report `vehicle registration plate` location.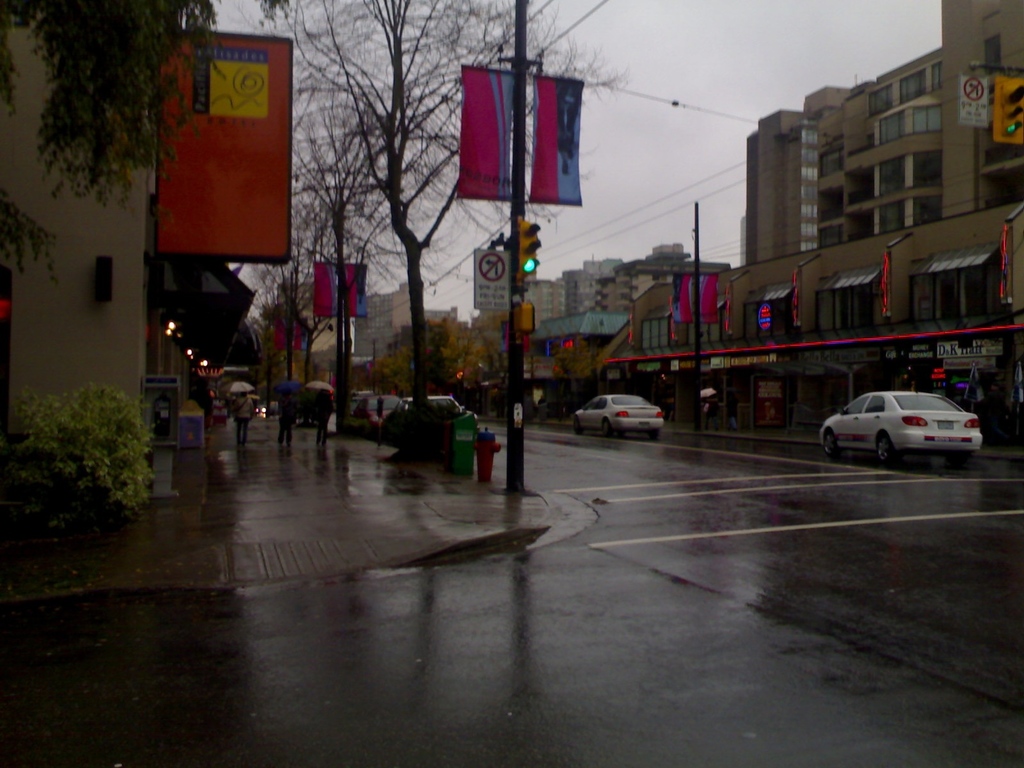
Report: region(938, 420, 955, 431).
